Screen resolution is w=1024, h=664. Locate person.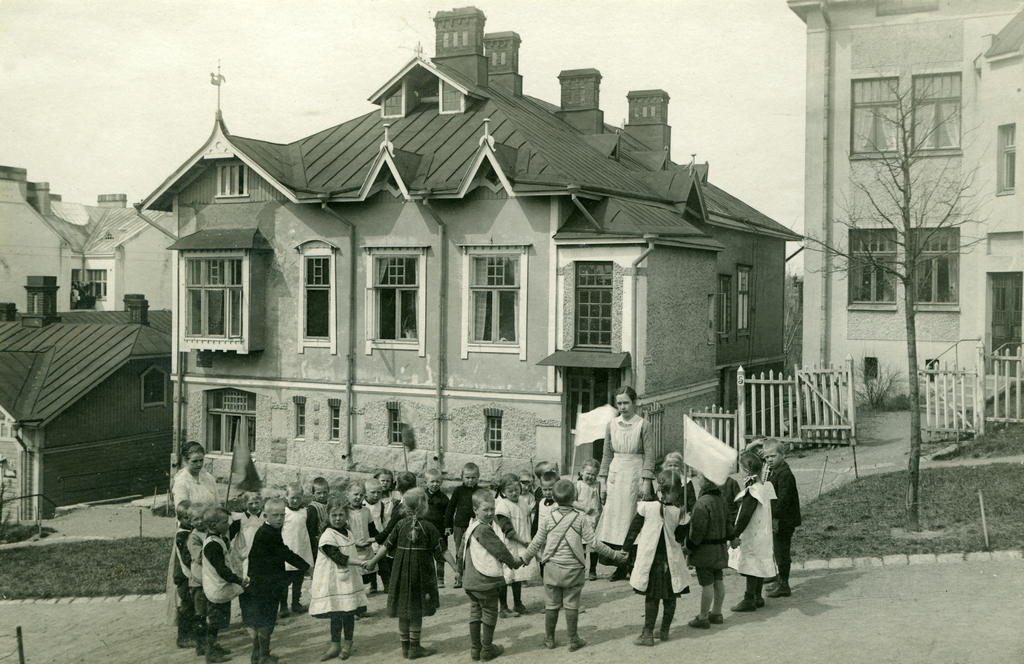
<bbox>532, 472, 555, 574</bbox>.
